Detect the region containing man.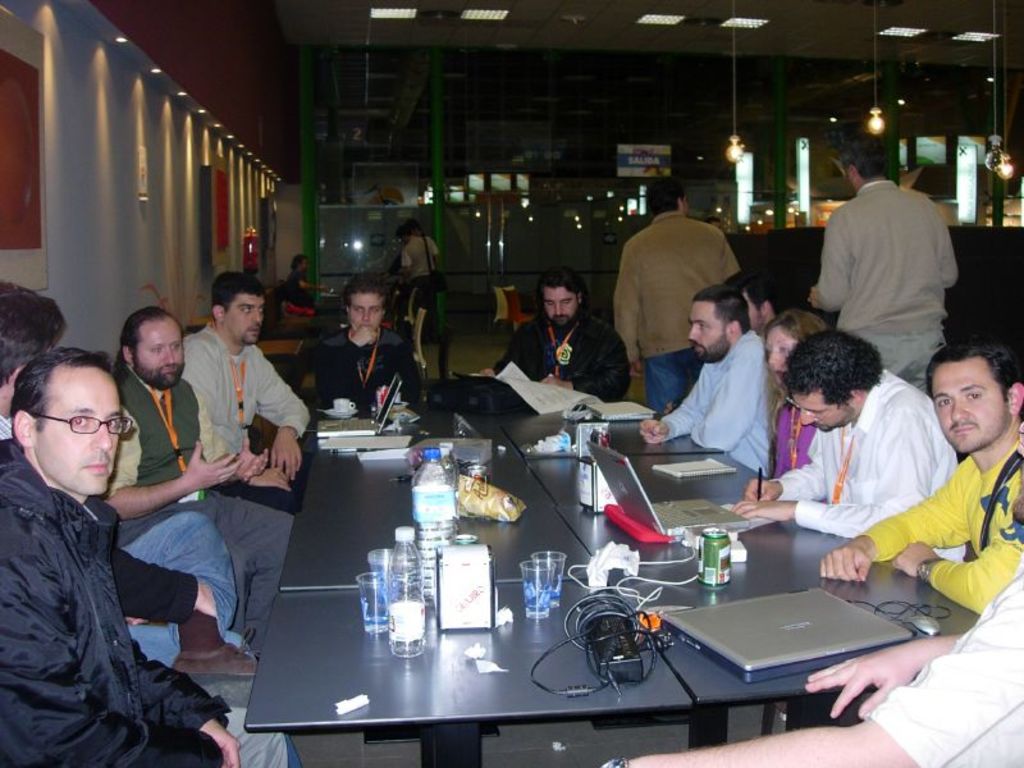
(x1=294, y1=279, x2=416, y2=419).
